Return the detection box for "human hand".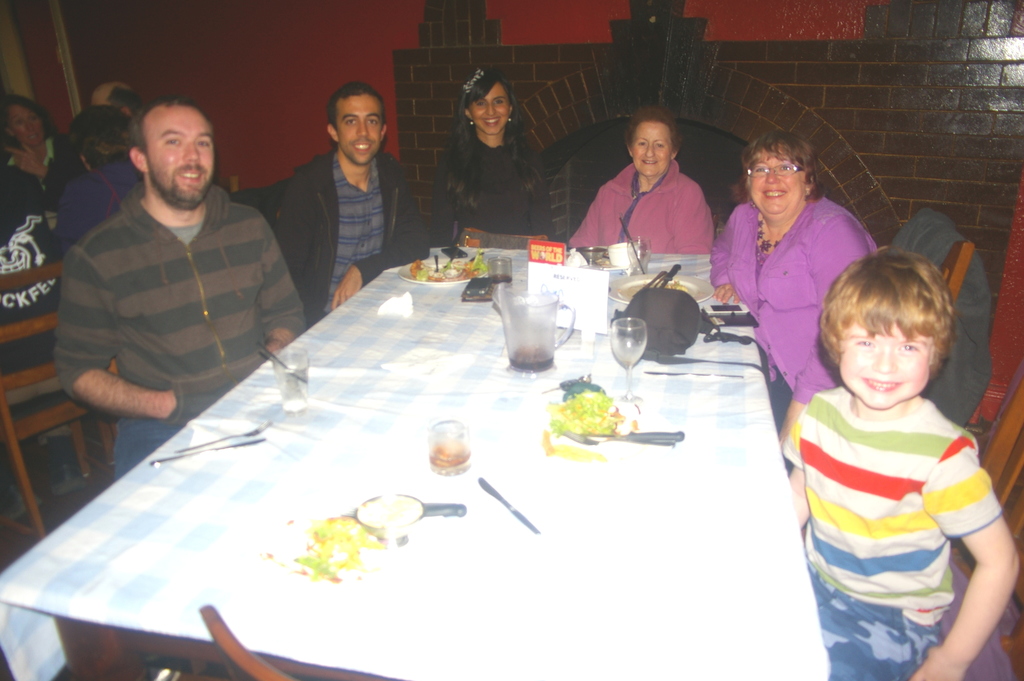
crop(710, 281, 743, 304).
